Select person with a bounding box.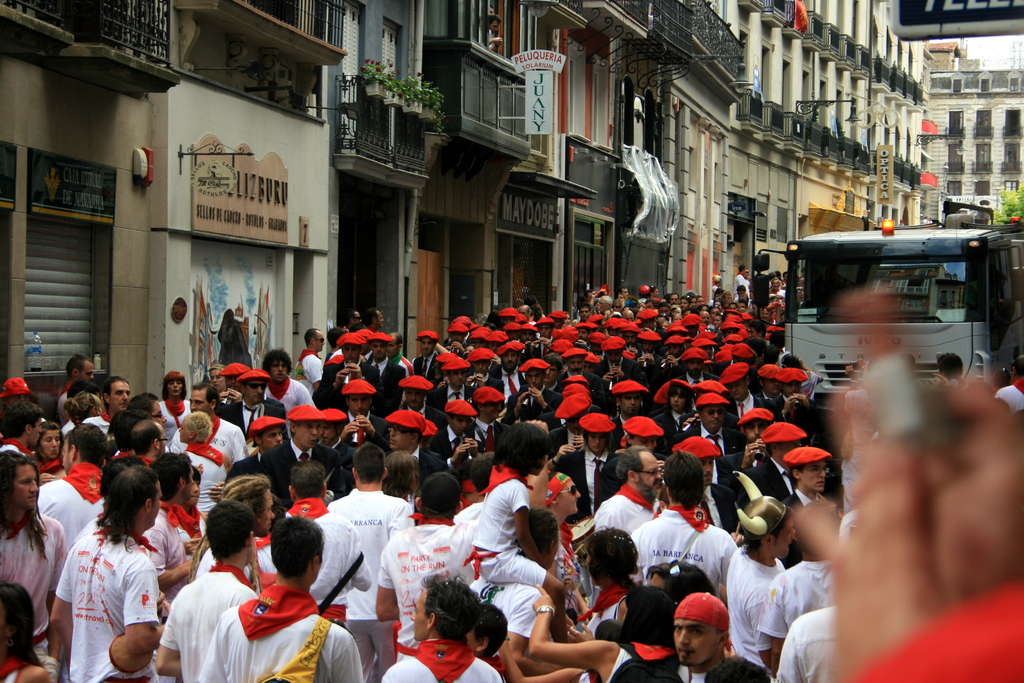
561/348/604/409.
